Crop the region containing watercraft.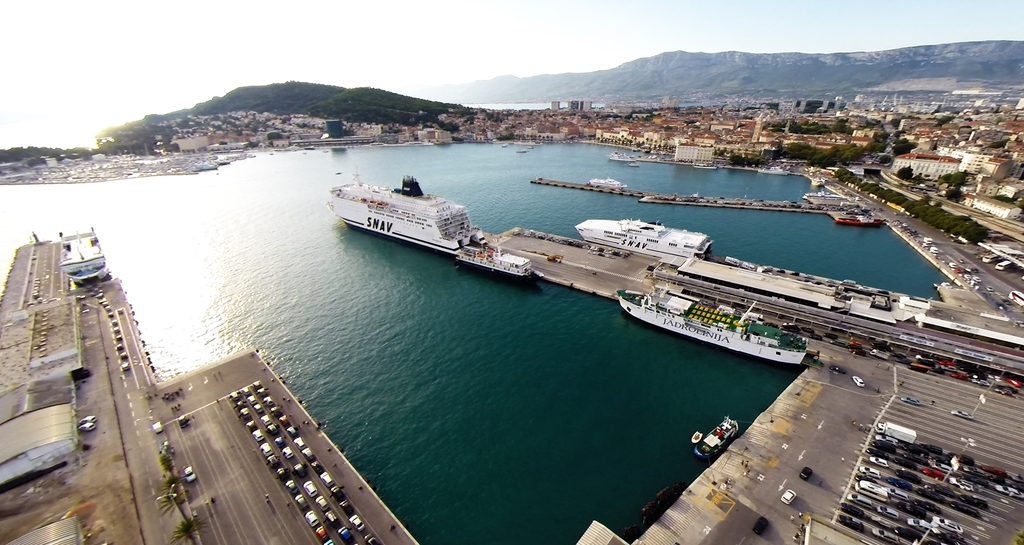
Crop region: {"left": 694, "top": 414, "right": 744, "bottom": 460}.
